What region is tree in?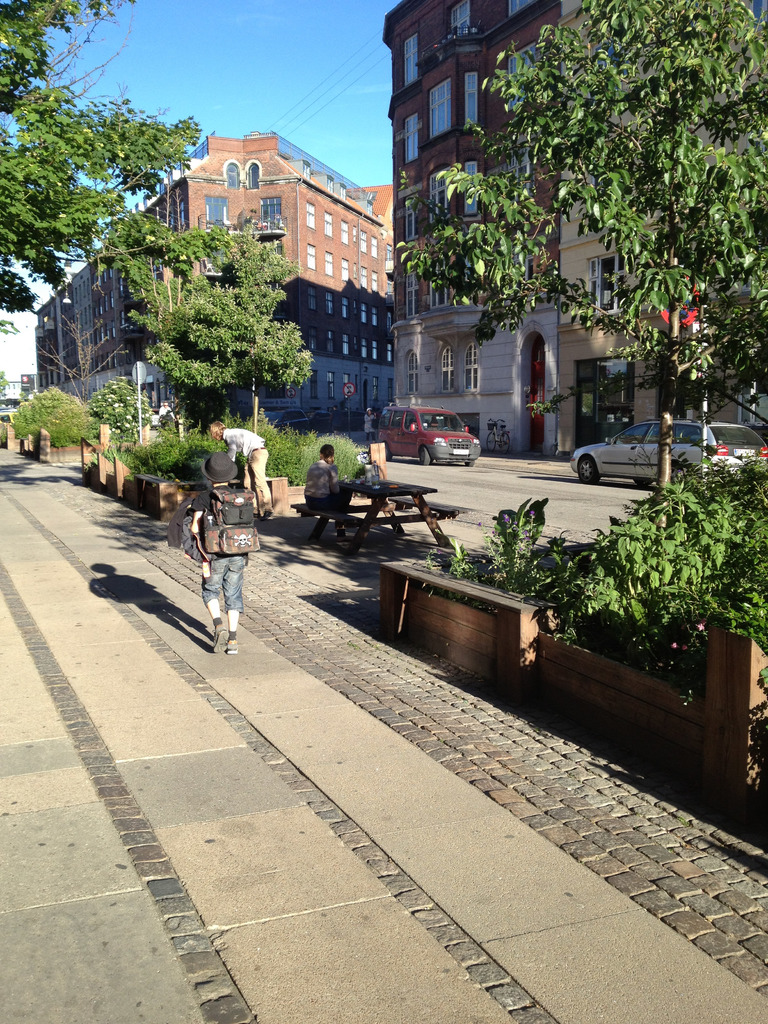
7,236,337,445.
